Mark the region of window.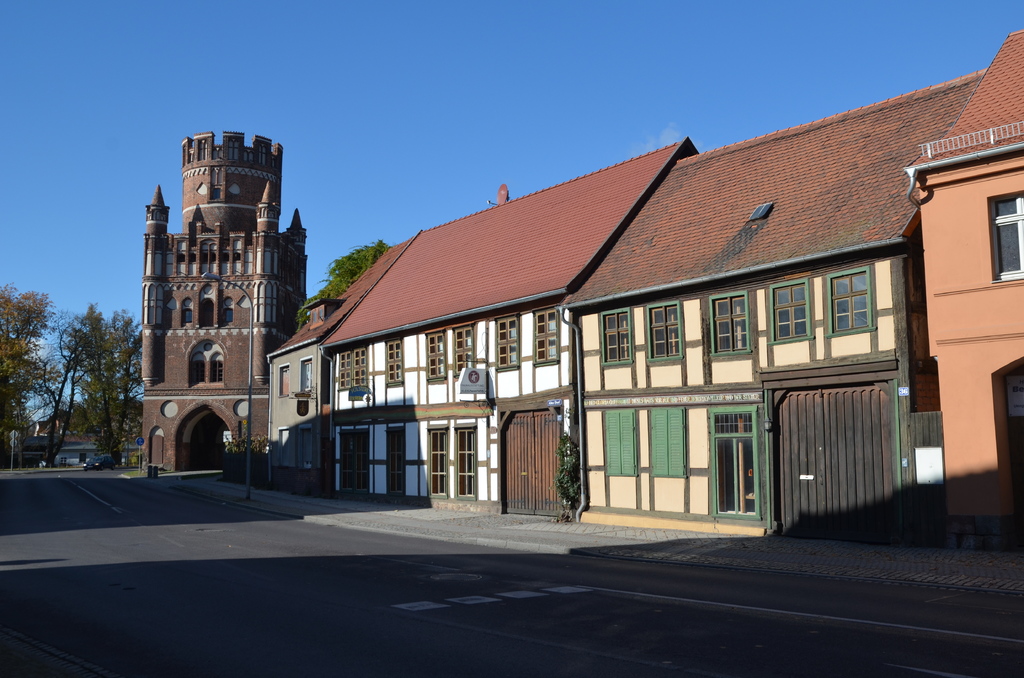
Region: x1=535 y1=312 x2=556 y2=362.
